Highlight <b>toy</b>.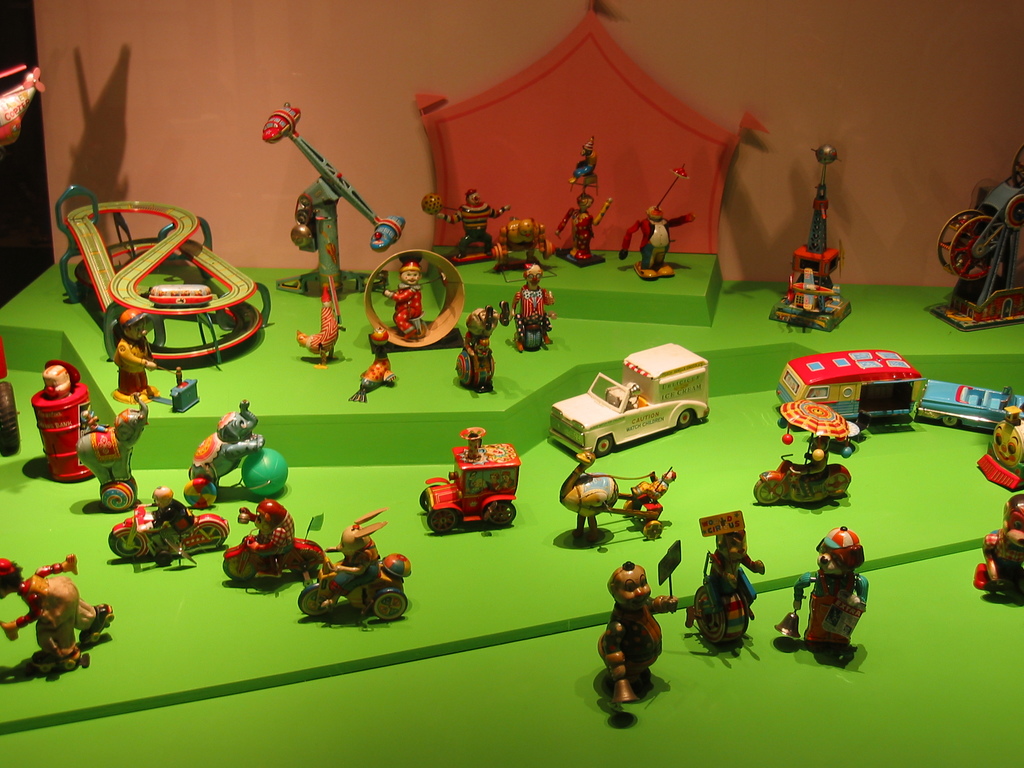
Highlighted region: left=551, top=444, right=674, bottom=534.
